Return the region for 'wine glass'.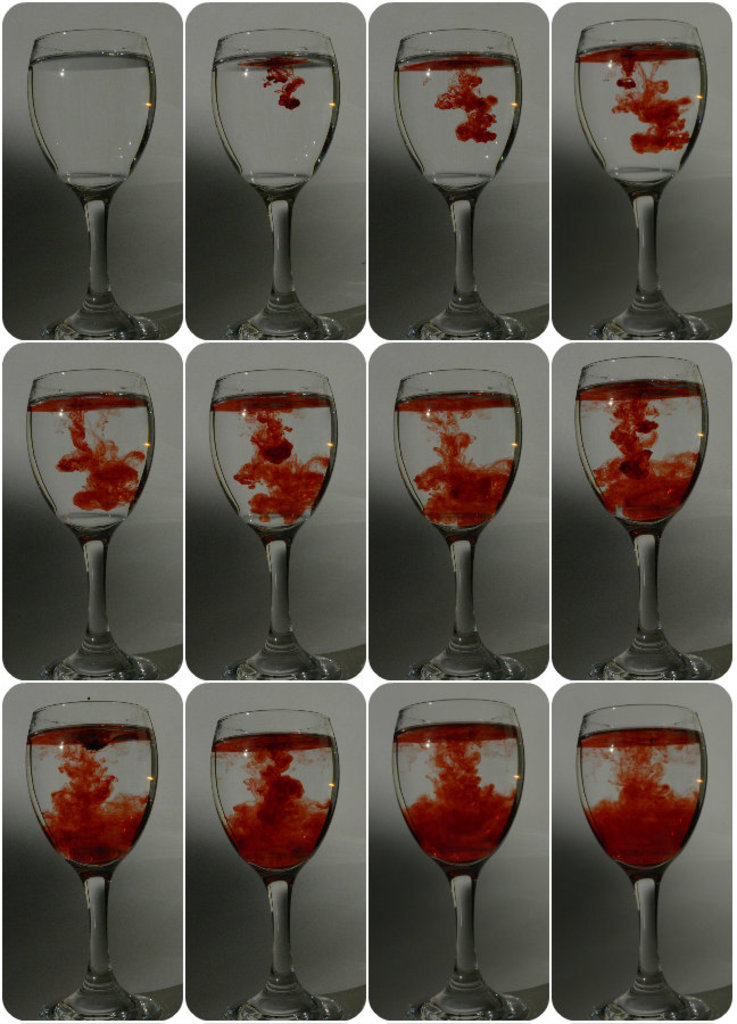
210/370/341/672.
